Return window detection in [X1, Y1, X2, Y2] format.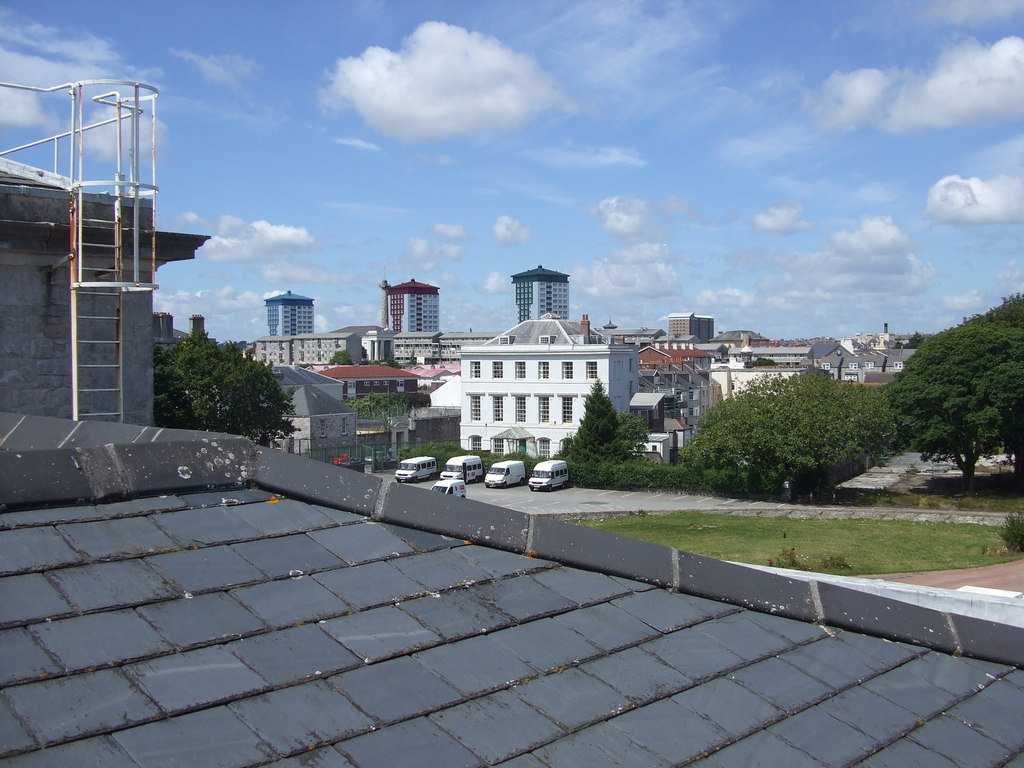
[689, 390, 692, 400].
